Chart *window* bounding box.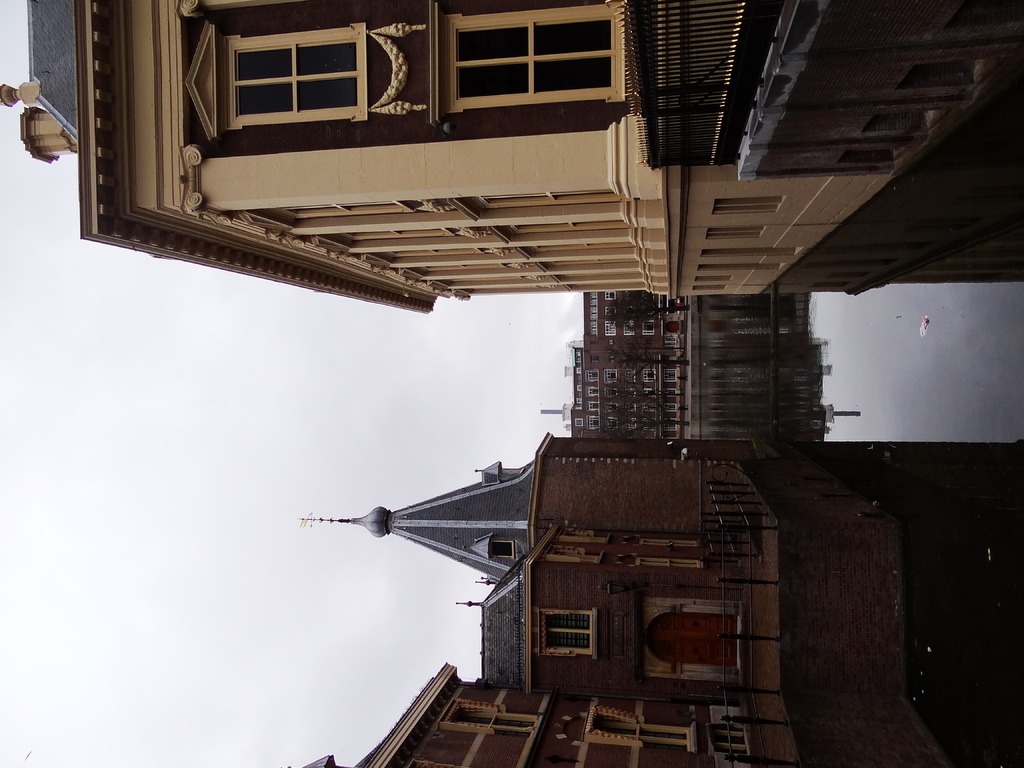
Charted: crop(605, 400, 620, 412).
